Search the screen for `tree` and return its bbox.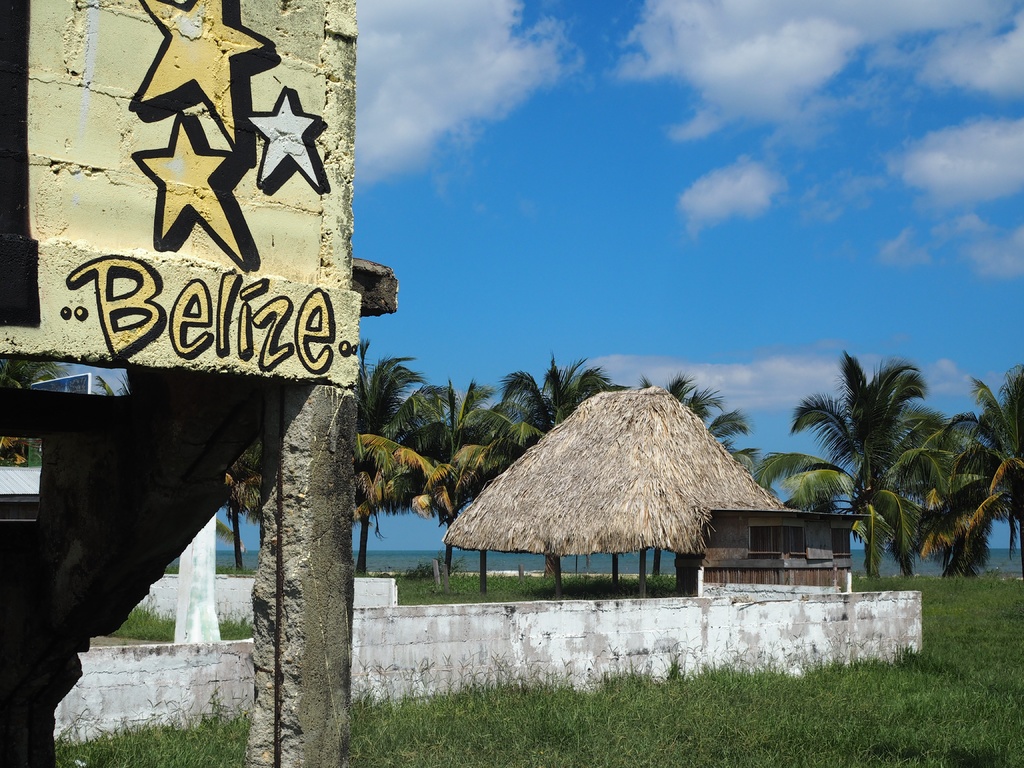
Found: x1=617, y1=367, x2=752, y2=588.
